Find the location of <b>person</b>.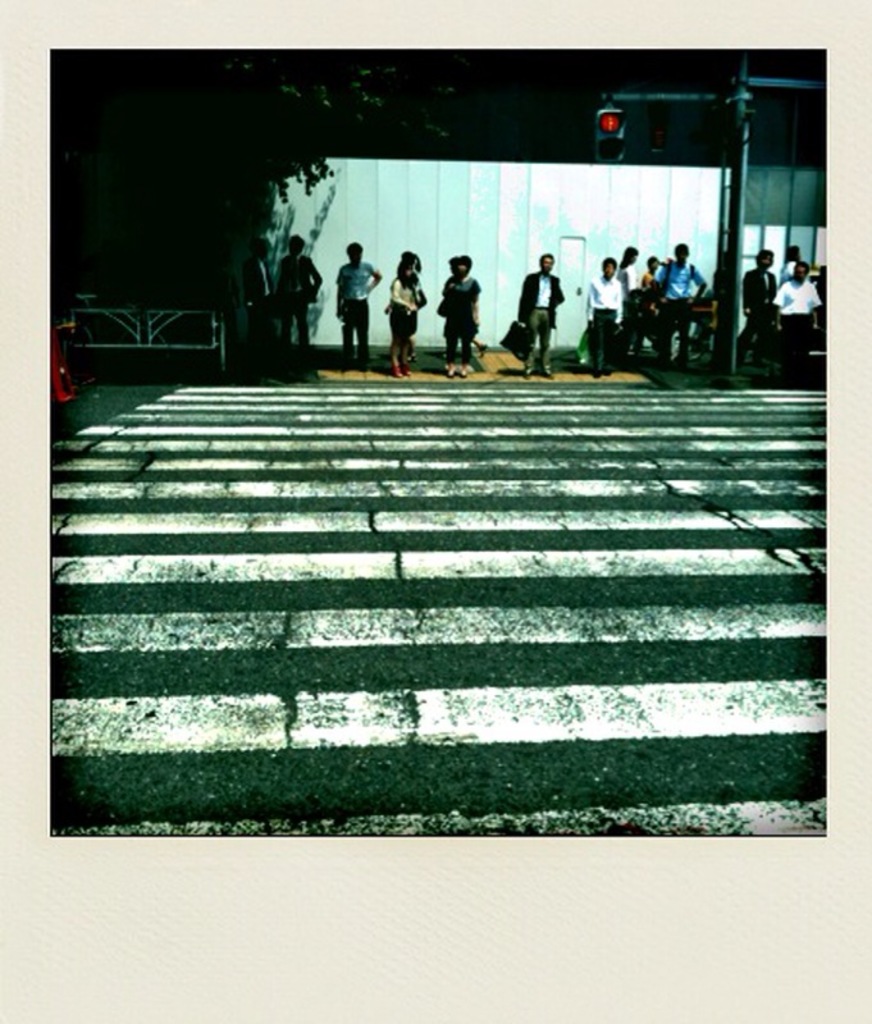
Location: 761:257:822:378.
